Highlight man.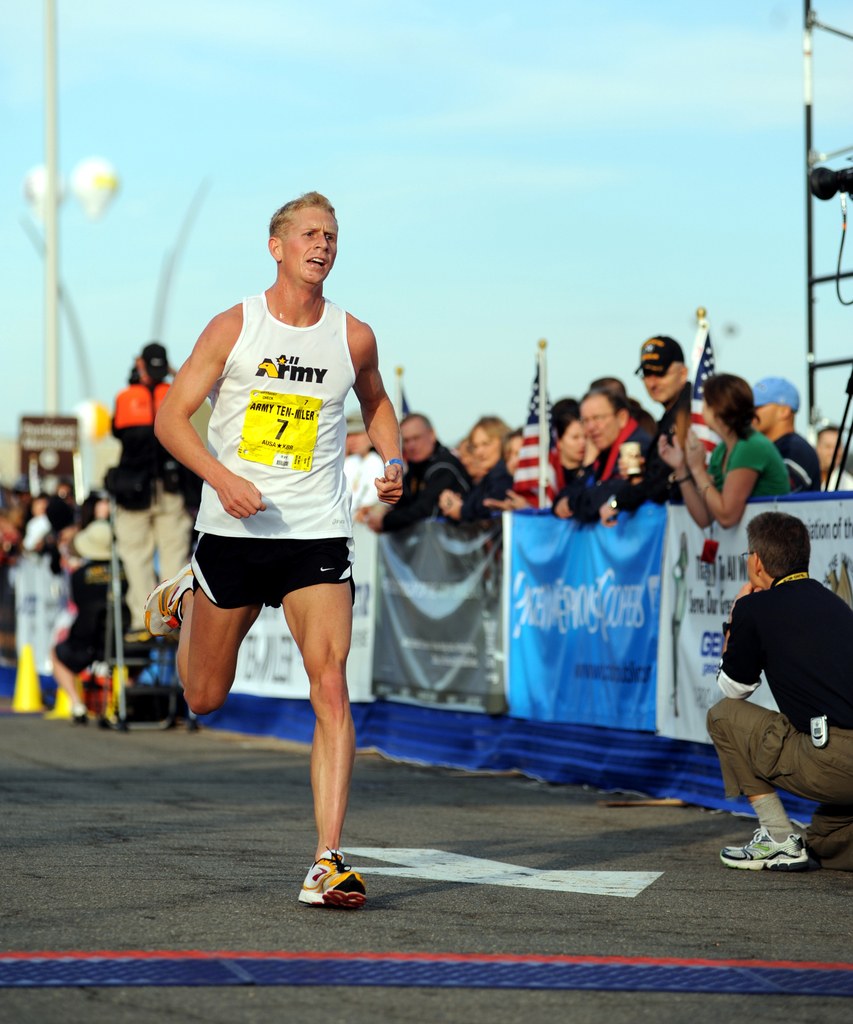
Highlighted region: x1=109 y1=348 x2=209 y2=645.
